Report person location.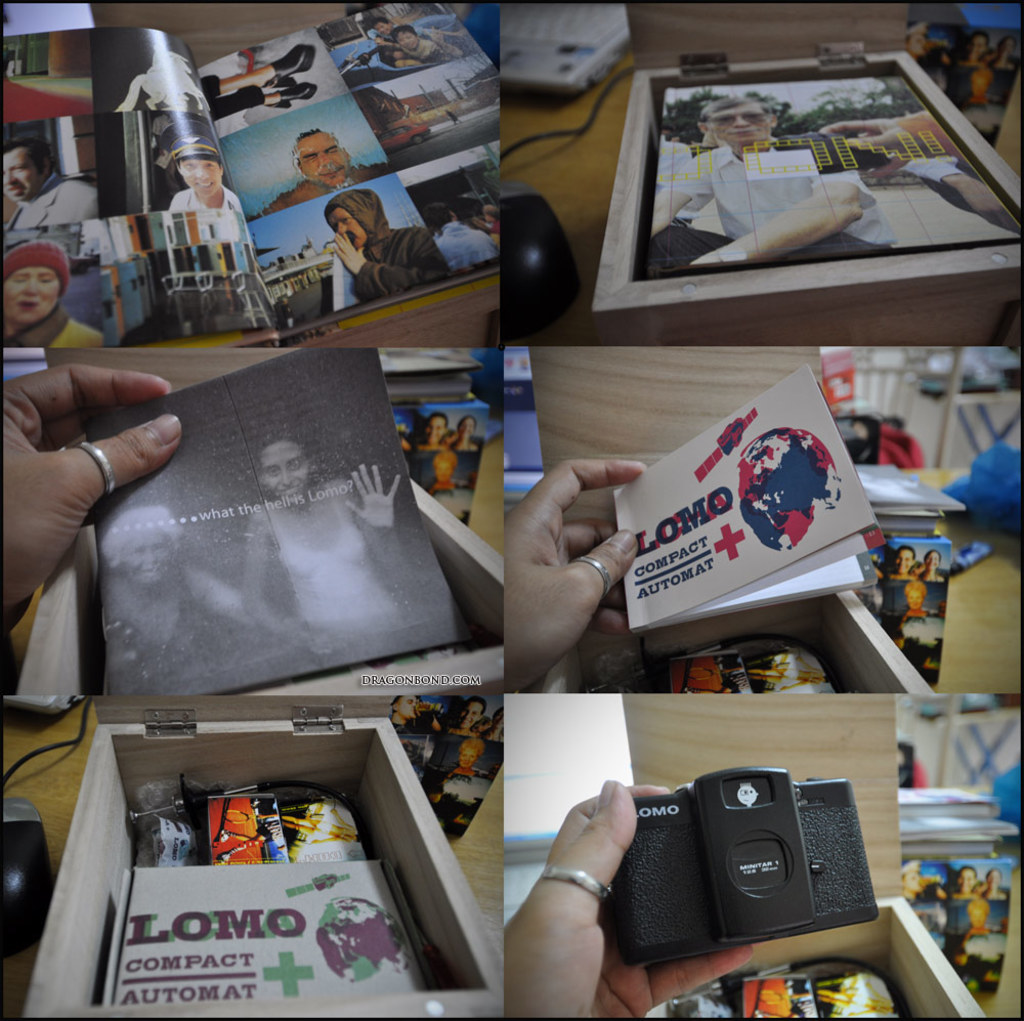
Report: (x1=790, y1=87, x2=997, y2=226).
